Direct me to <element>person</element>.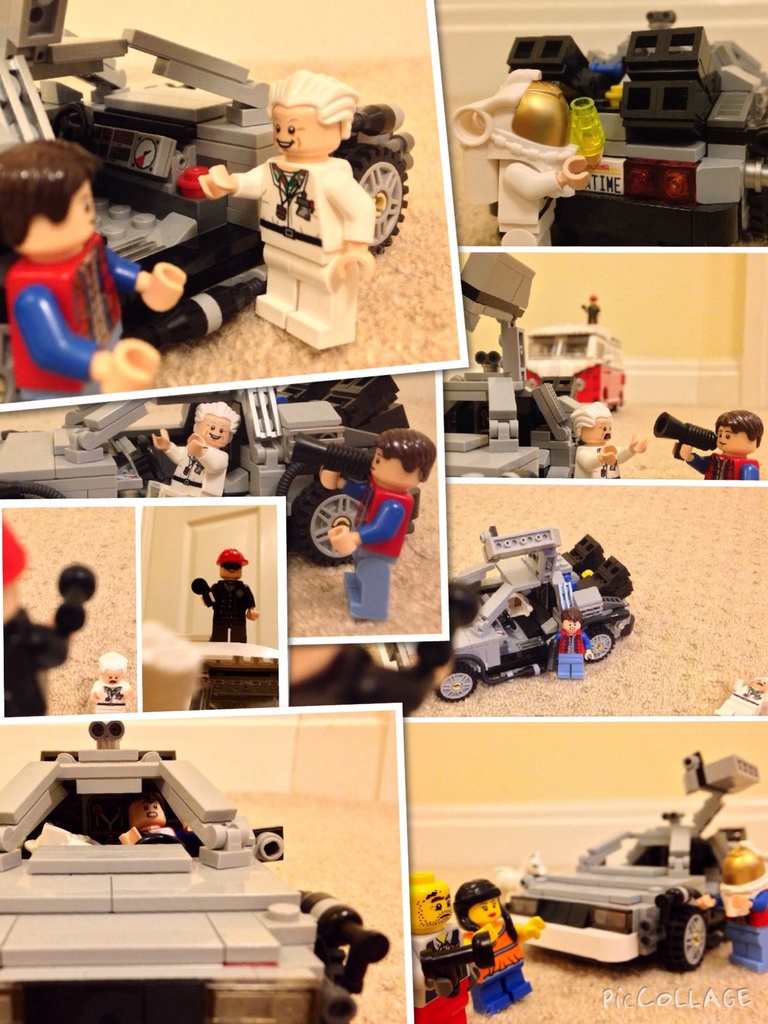
Direction: bbox=(0, 136, 184, 403).
